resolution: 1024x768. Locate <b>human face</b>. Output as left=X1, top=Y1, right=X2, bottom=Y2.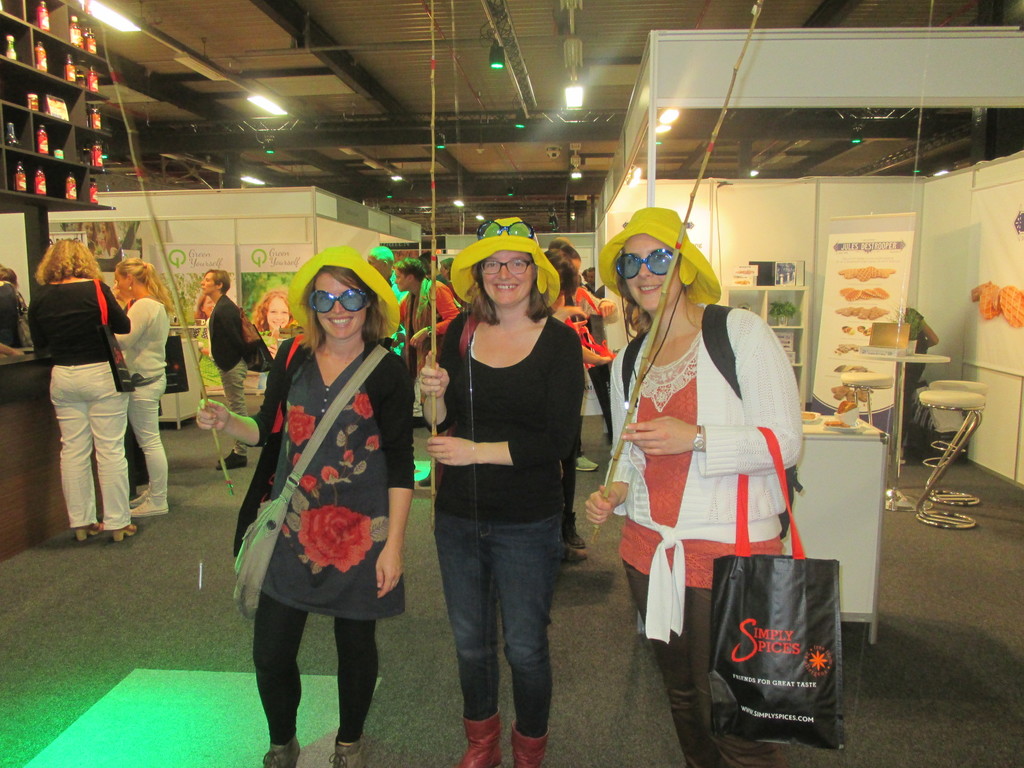
left=198, top=273, right=218, bottom=294.
